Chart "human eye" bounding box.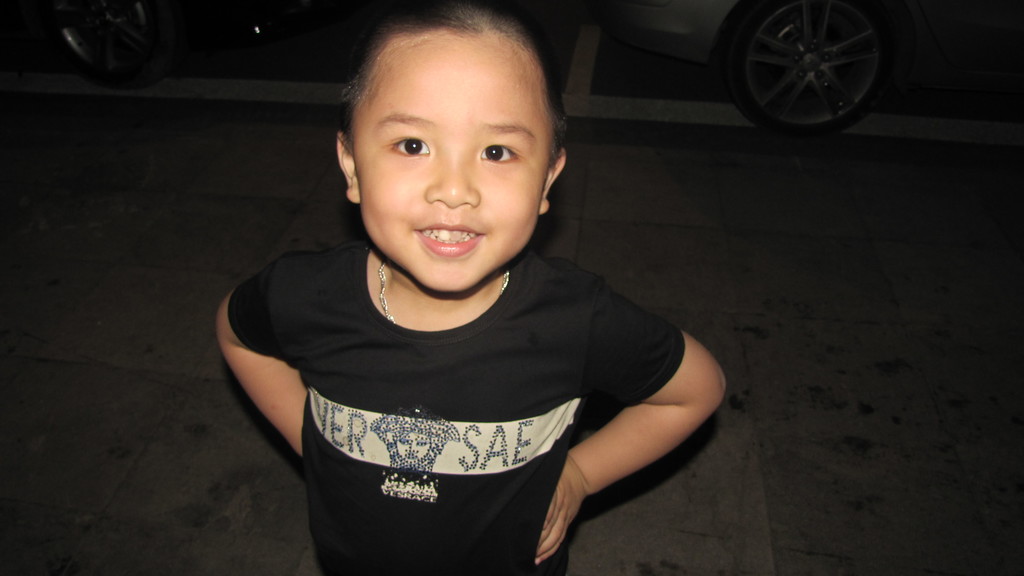
Charted: left=388, top=134, right=431, bottom=157.
